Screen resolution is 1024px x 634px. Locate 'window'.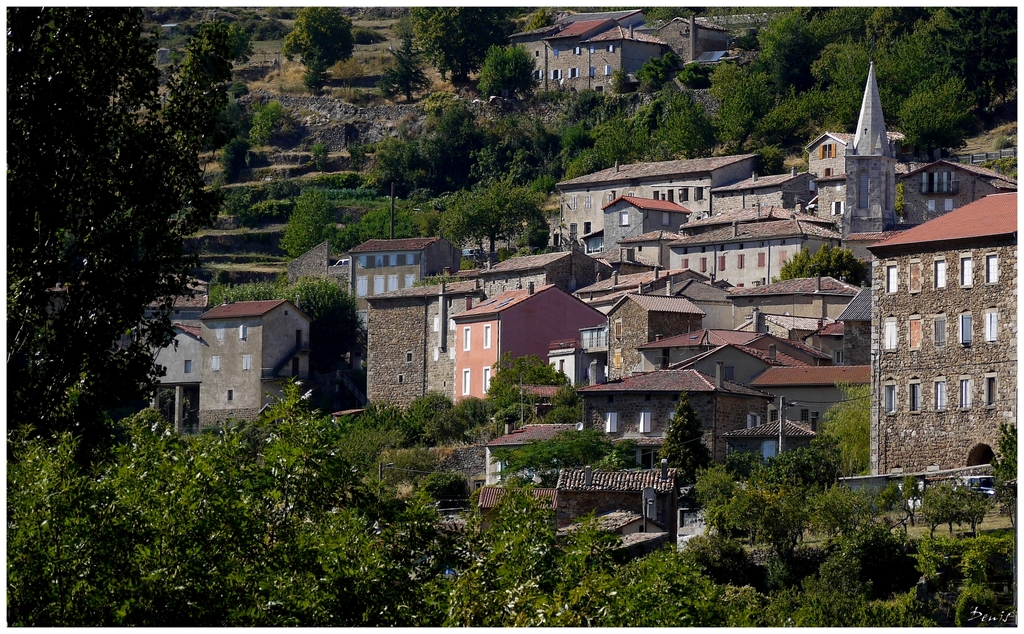
x1=605 y1=412 x2=619 y2=435.
